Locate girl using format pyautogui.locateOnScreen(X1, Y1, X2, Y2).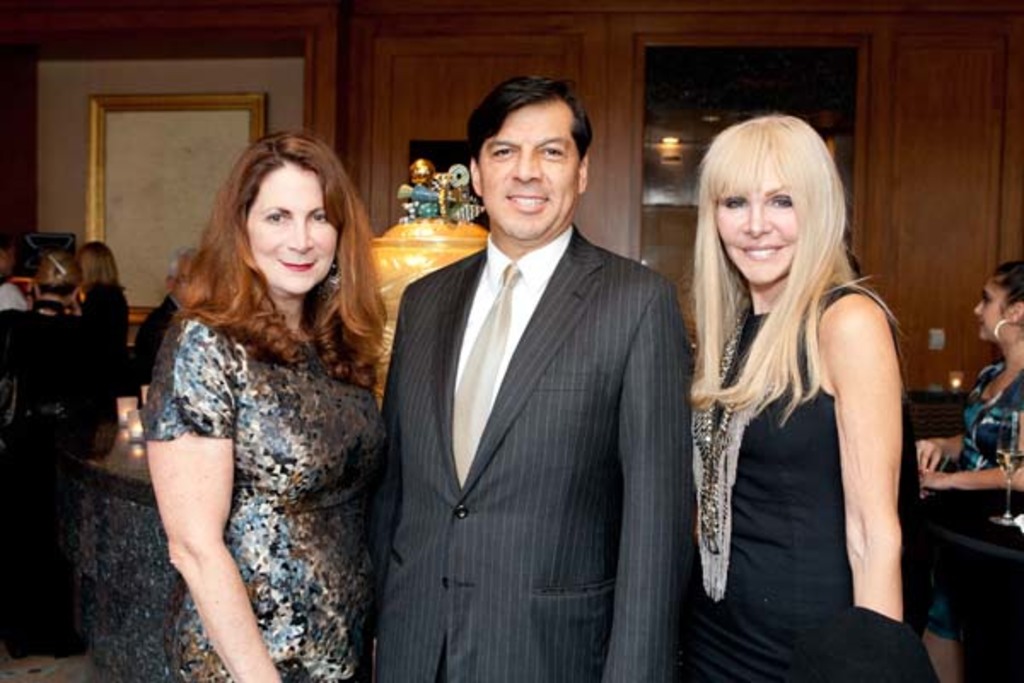
pyautogui.locateOnScreen(688, 109, 939, 681).
